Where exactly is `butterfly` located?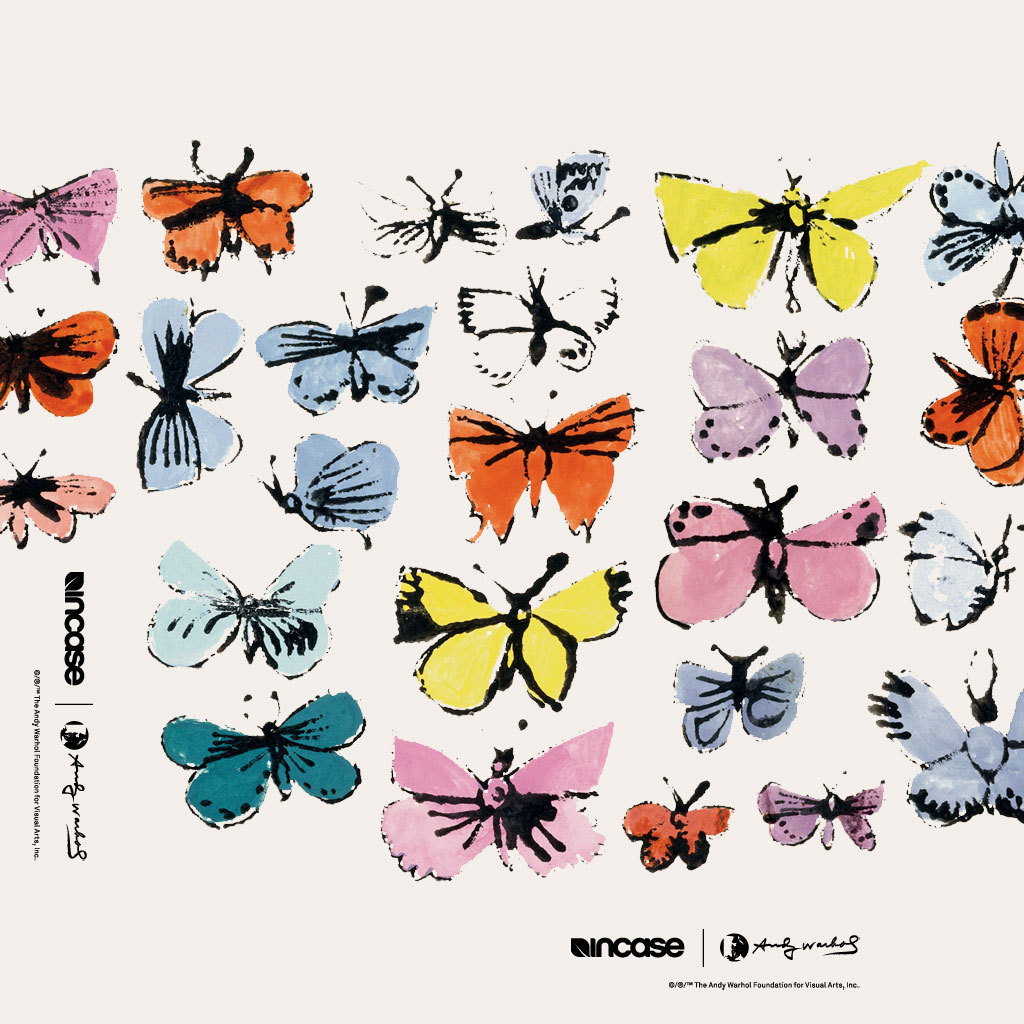
Its bounding box is left=439, top=391, right=643, bottom=549.
